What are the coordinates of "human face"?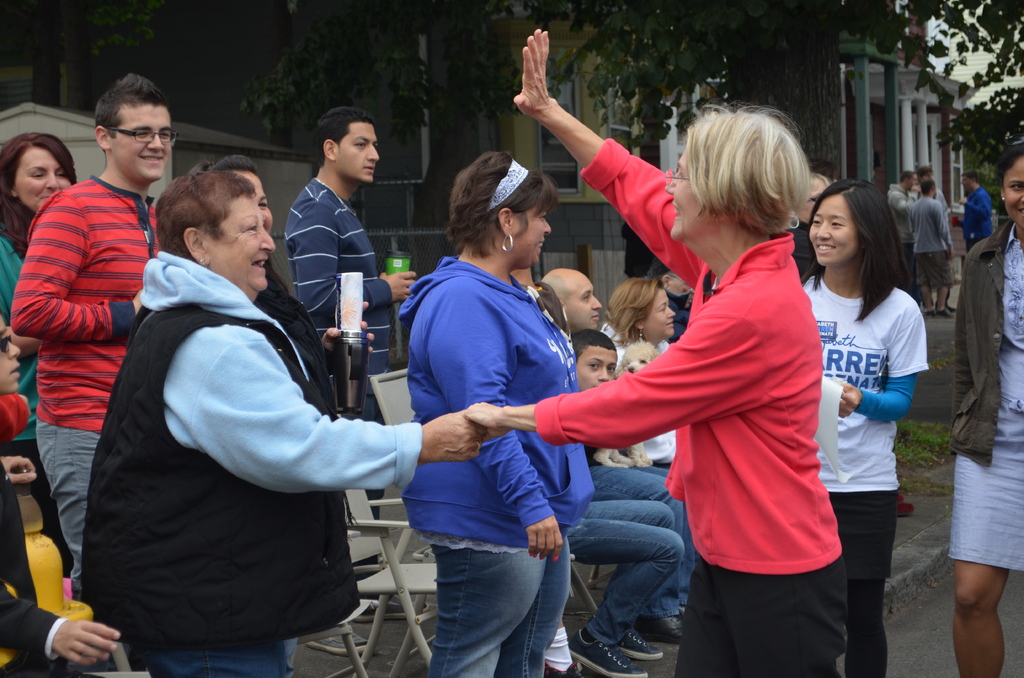
[left=204, top=193, right=276, bottom=291].
